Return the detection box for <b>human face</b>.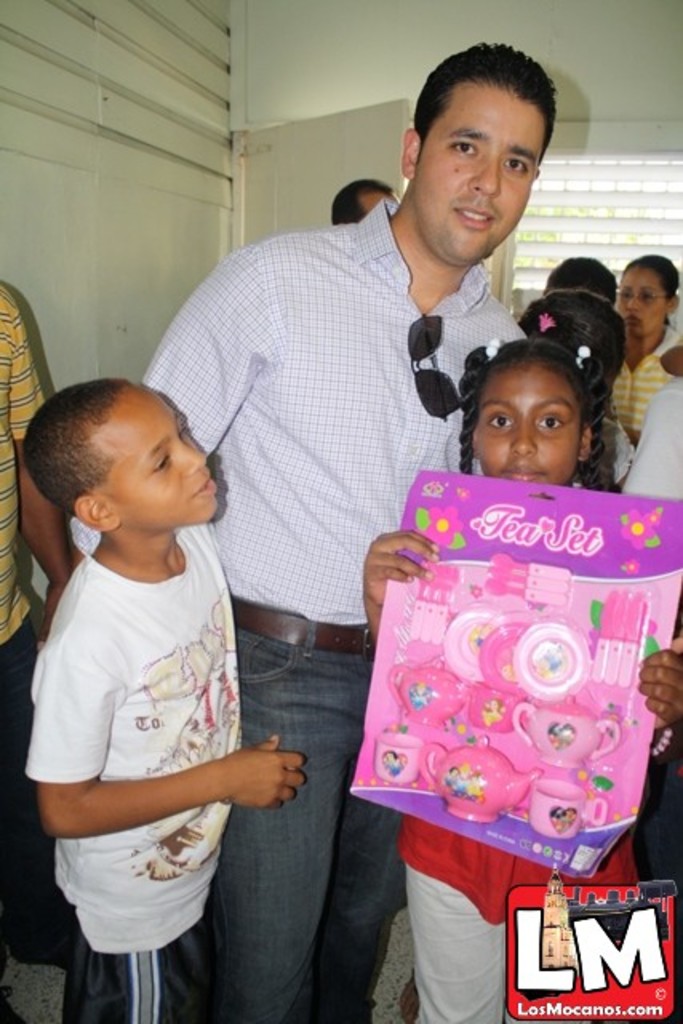
<bbox>361, 190, 384, 214</bbox>.
